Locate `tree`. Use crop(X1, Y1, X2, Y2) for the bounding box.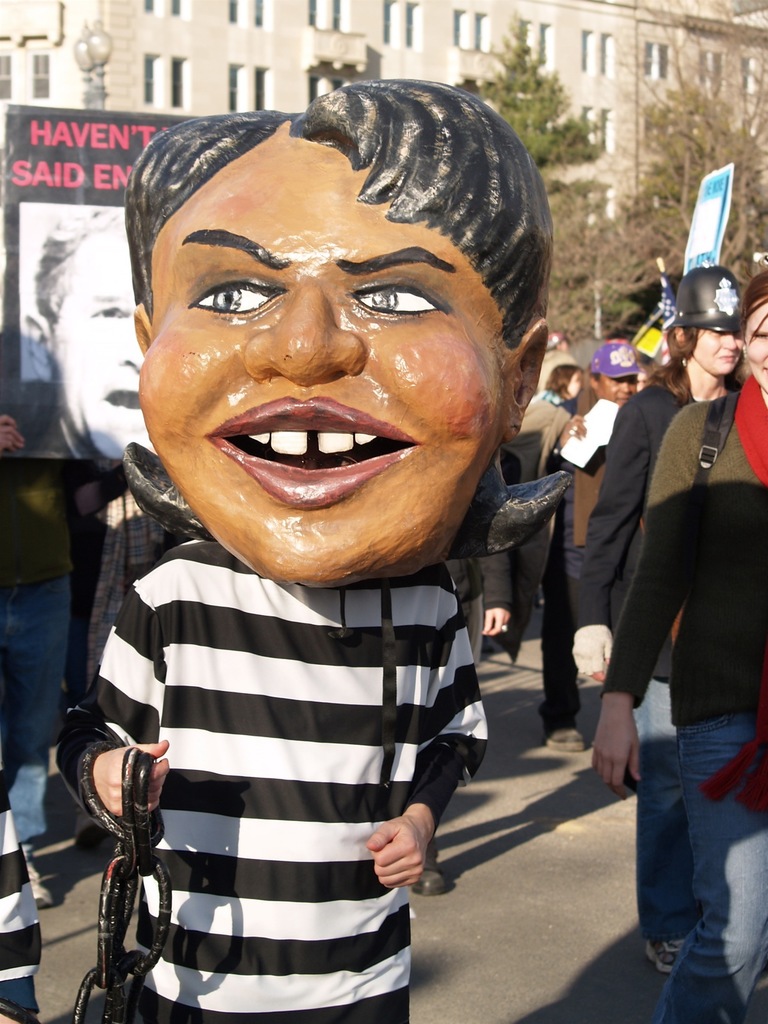
crop(471, 8, 602, 164).
